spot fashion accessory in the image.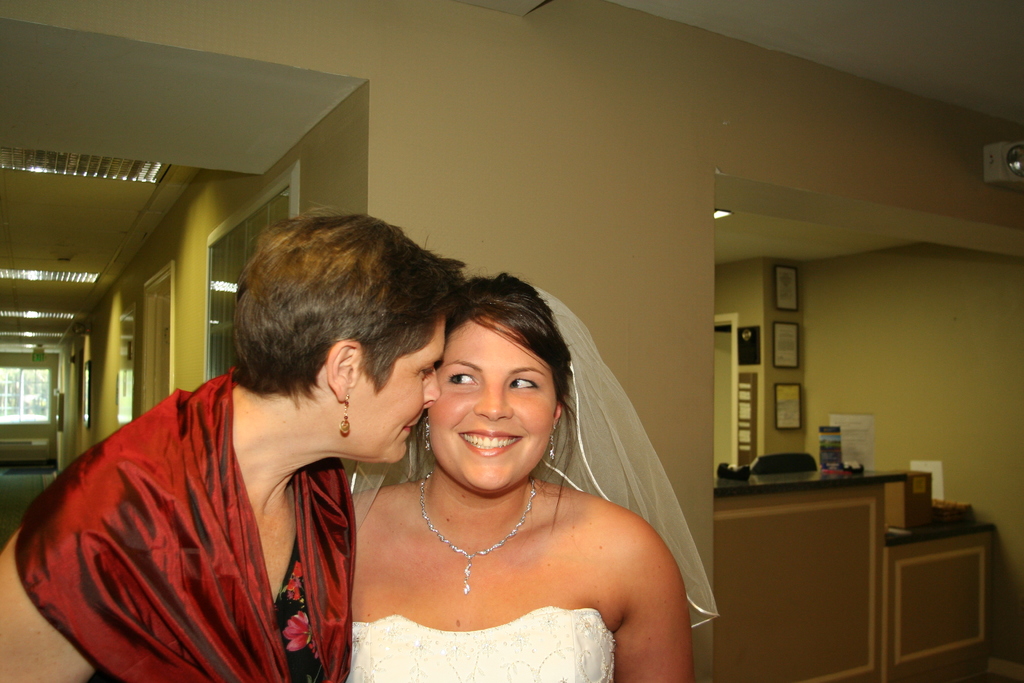
fashion accessory found at (552,438,555,465).
